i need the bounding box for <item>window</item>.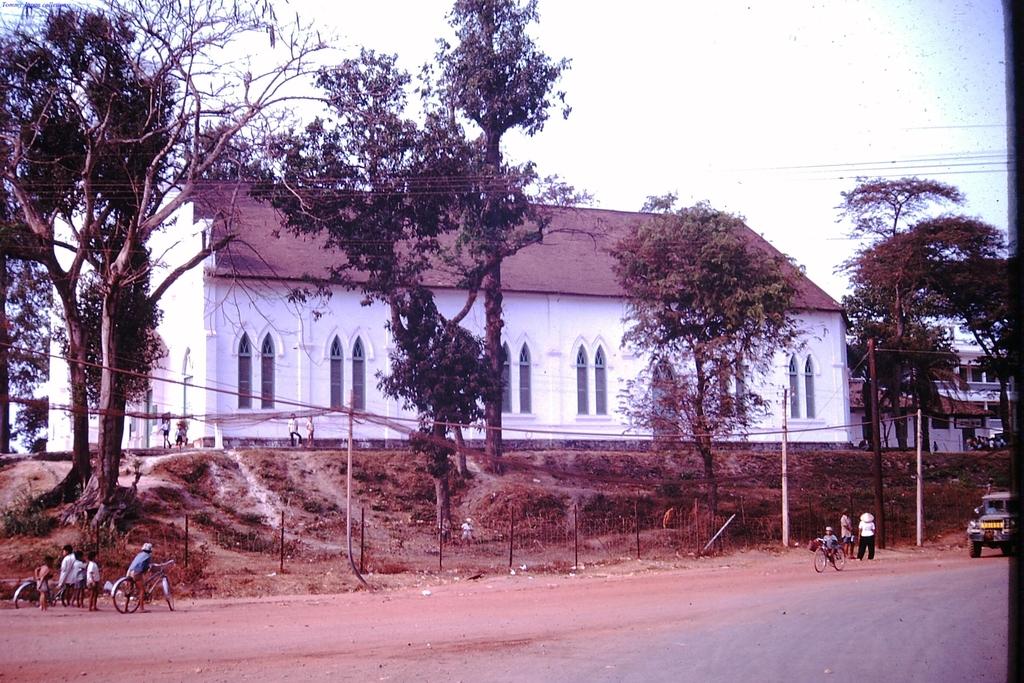
Here it is: select_region(590, 347, 607, 417).
